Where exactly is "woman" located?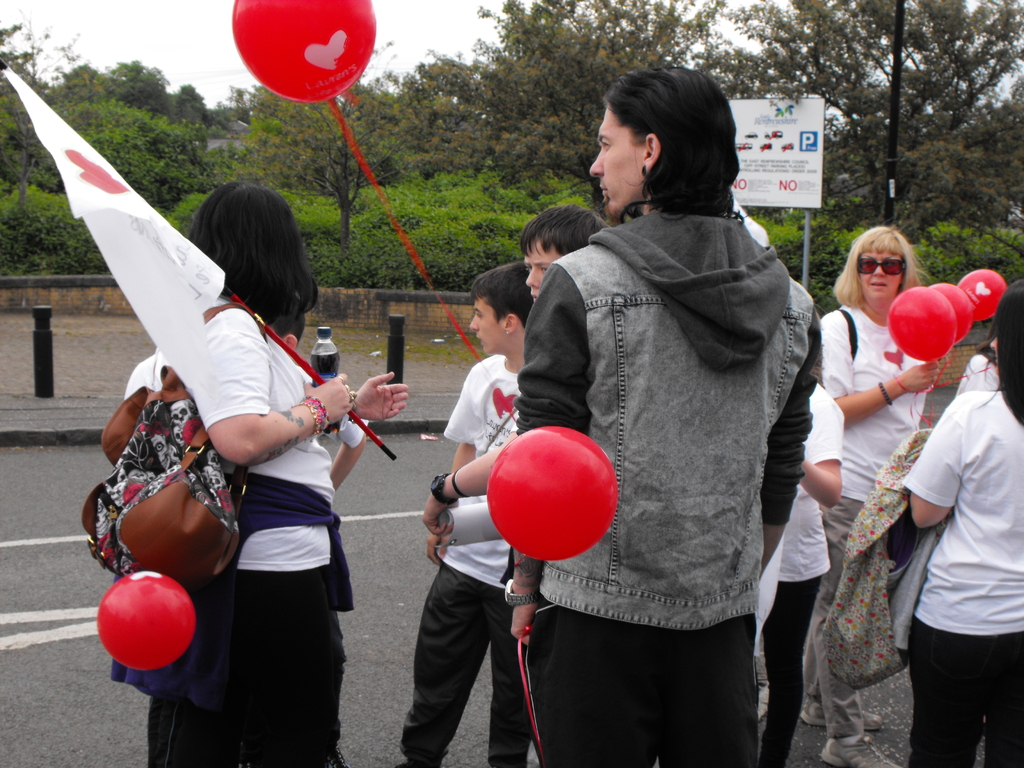
Its bounding box is box=[902, 278, 1023, 767].
